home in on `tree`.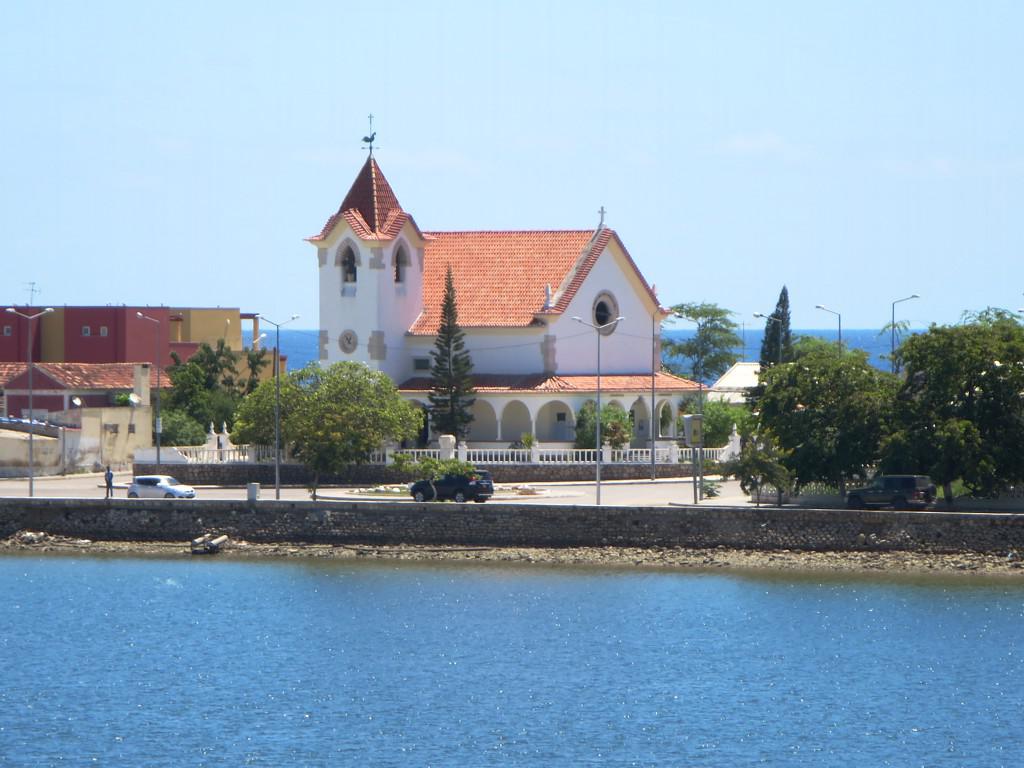
Homed in at (x1=874, y1=309, x2=1020, y2=501).
